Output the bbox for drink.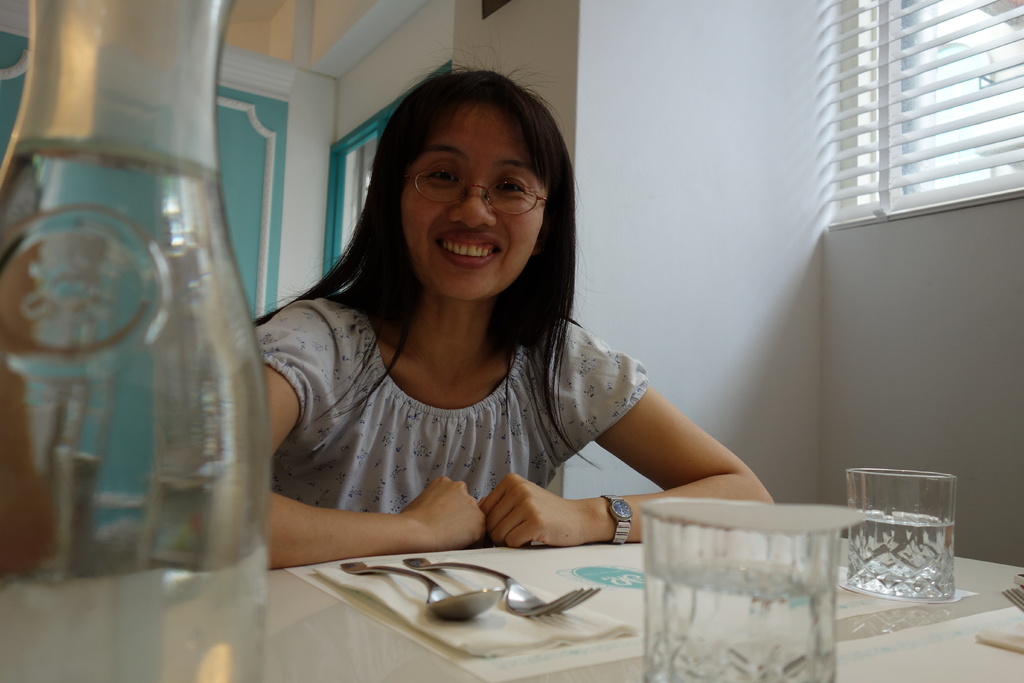
(10, 152, 278, 682).
